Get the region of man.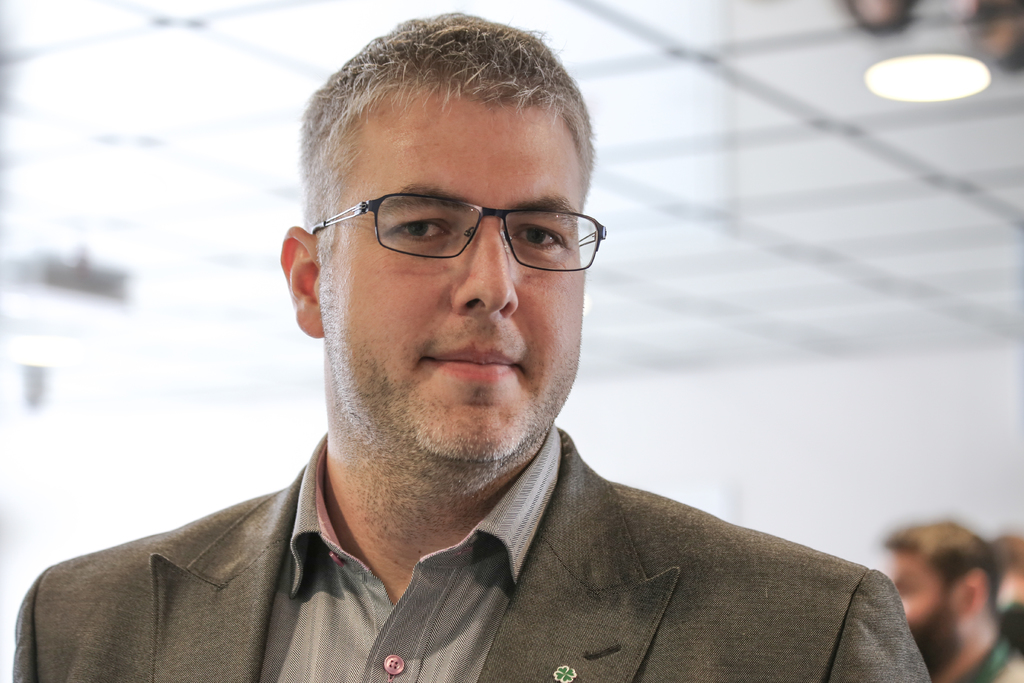
detection(986, 536, 1023, 656).
